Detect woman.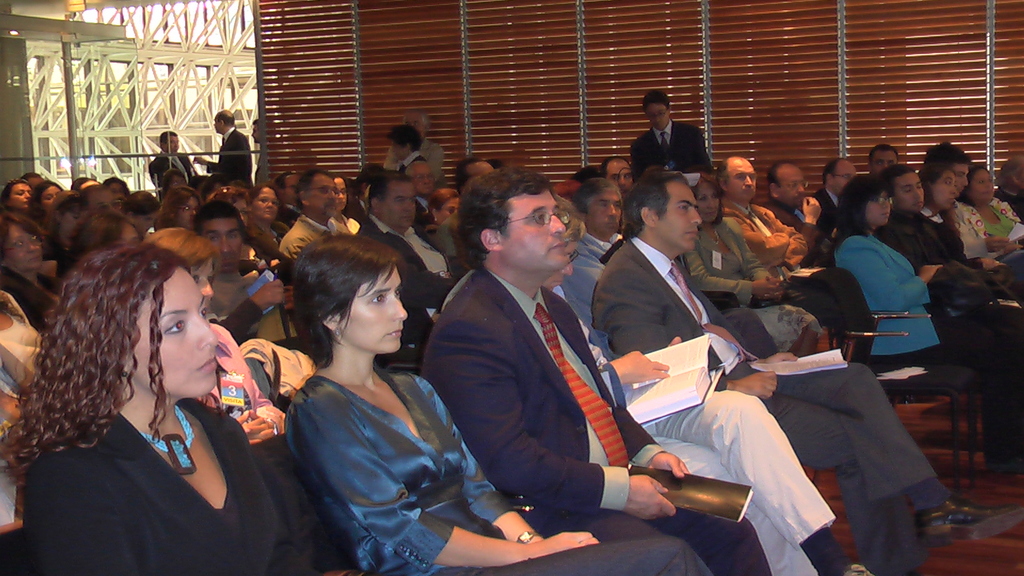
Detected at pyautogui.locateOnScreen(0, 290, 45, 458).
